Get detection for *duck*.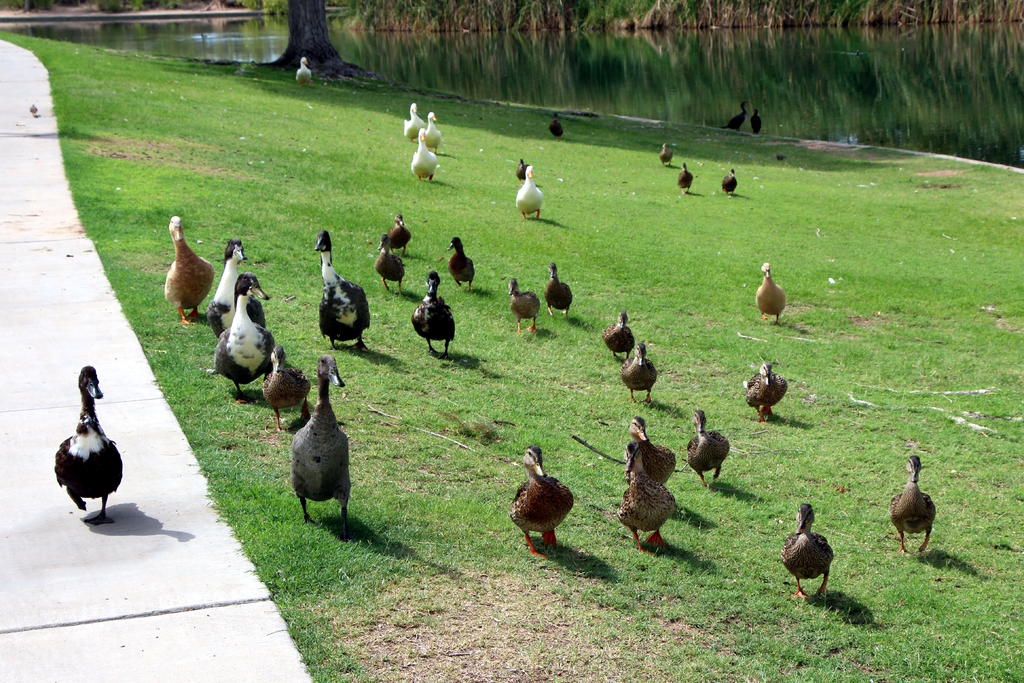
Detection: (left=677, top=163, right=698, bottom=190).
